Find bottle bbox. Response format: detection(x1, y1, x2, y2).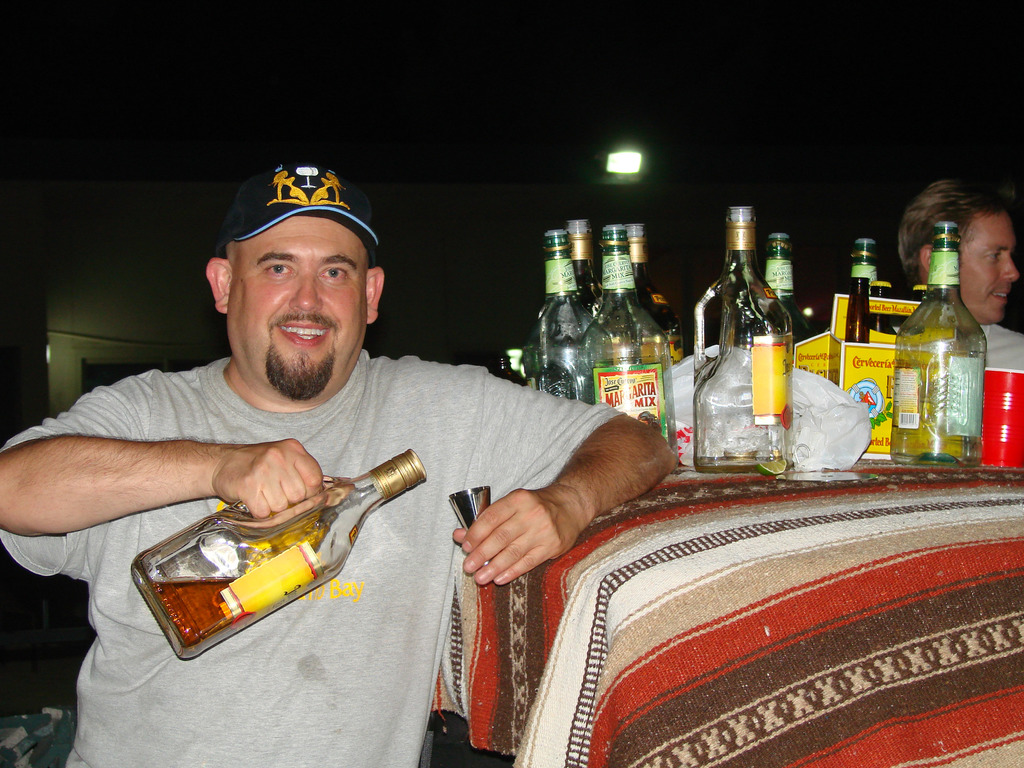
detection(614, 228, 676, 383).
